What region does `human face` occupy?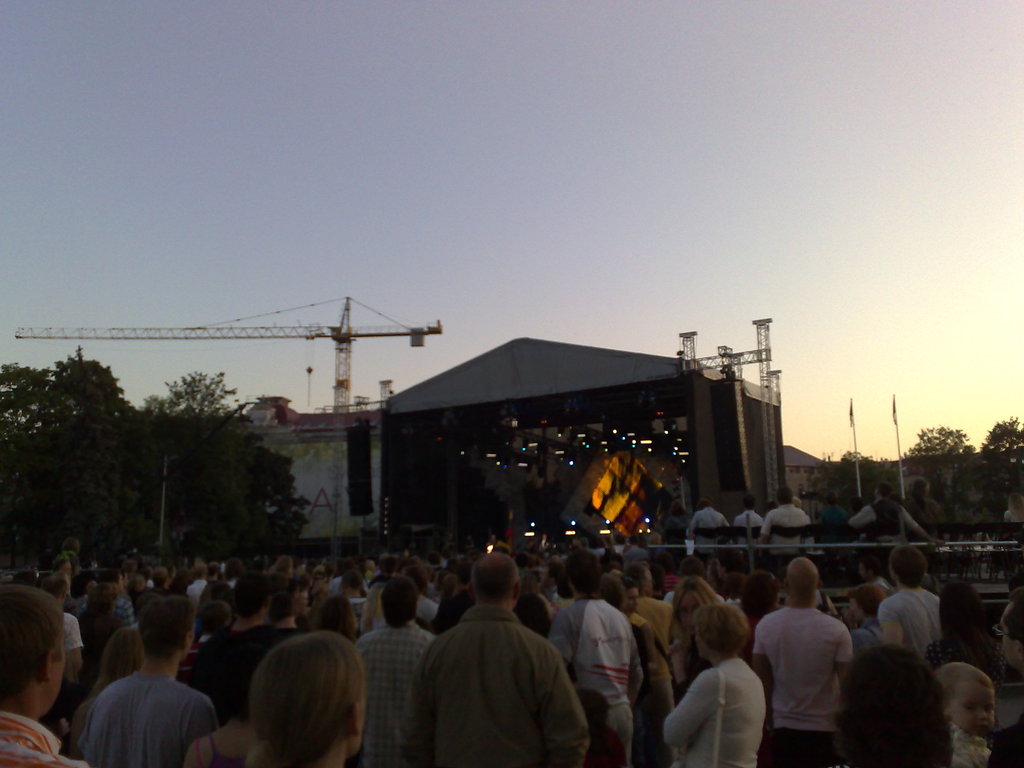
bbox=(948, 682, 996, 736).
